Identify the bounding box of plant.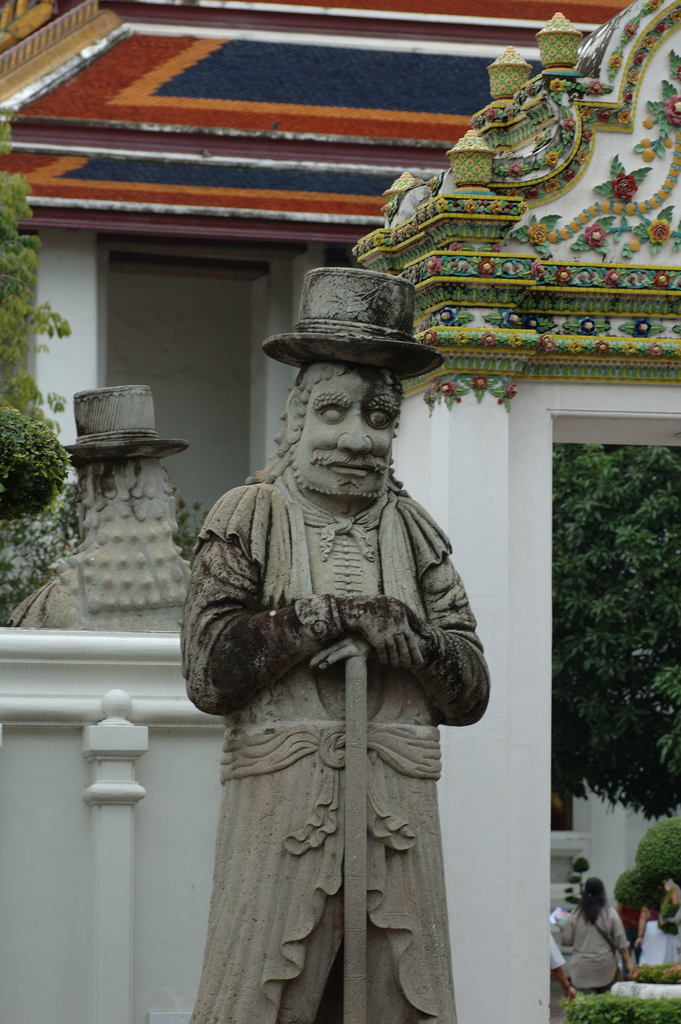
(x1=175, y1=488, x2=217, y2=567).
